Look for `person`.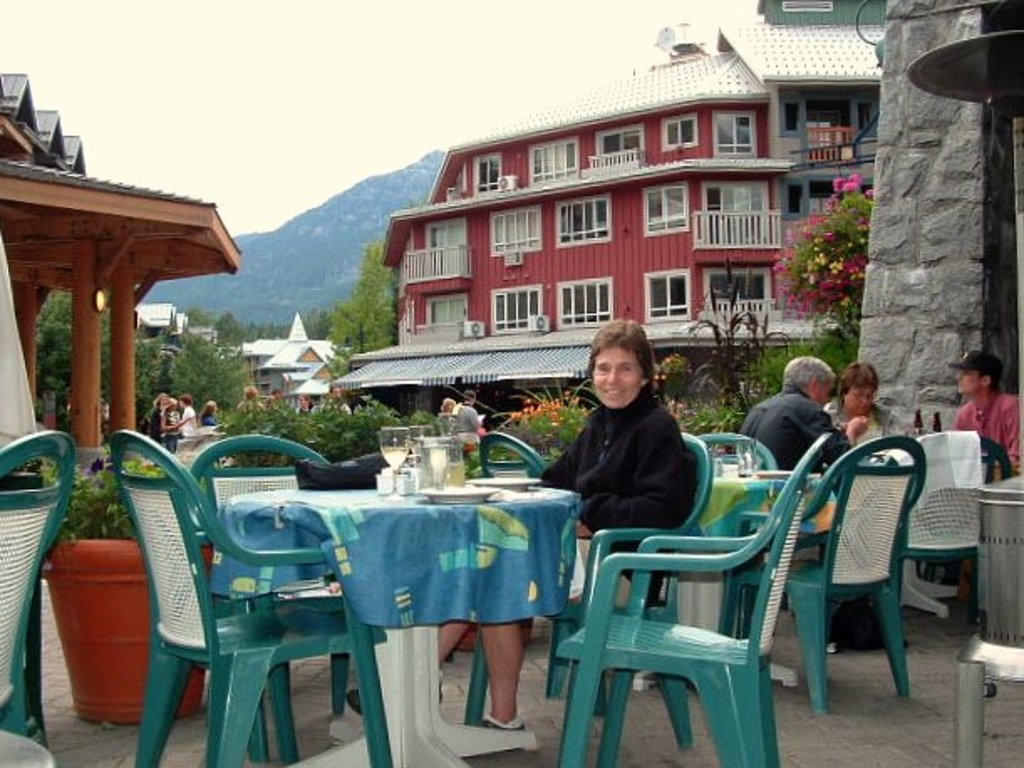
Found: BBox(451, 387, 486, 454).
